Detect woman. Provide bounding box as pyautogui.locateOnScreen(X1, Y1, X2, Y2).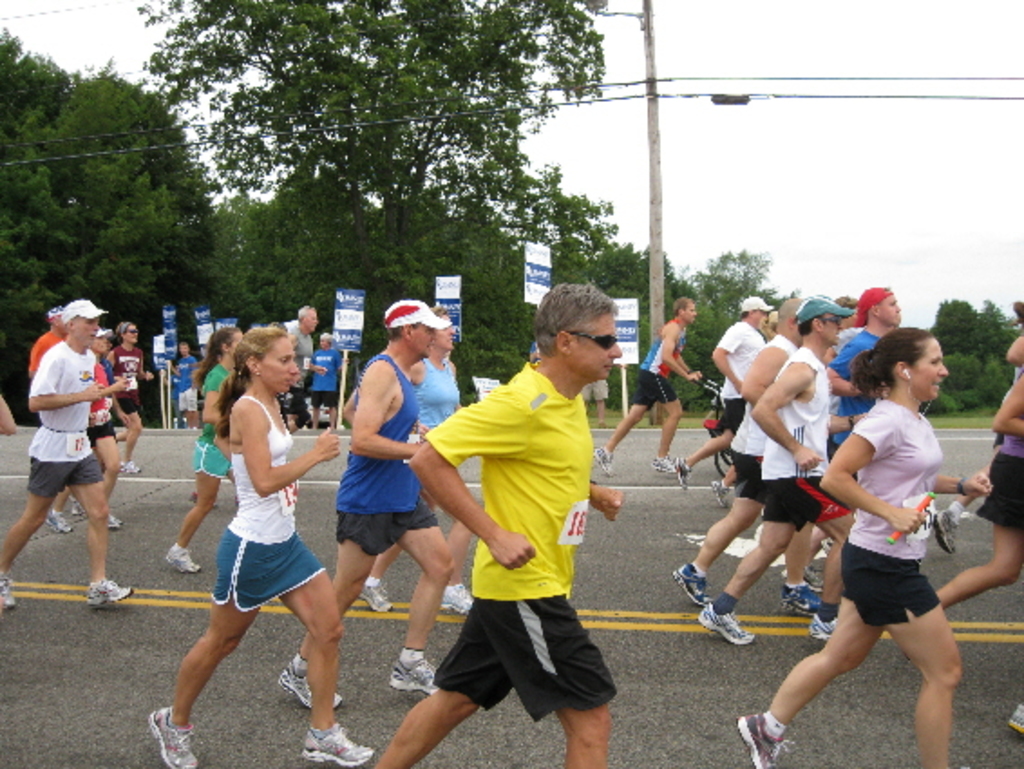
pyautogui.locateOnScreen(100, 322, 152, 478).
